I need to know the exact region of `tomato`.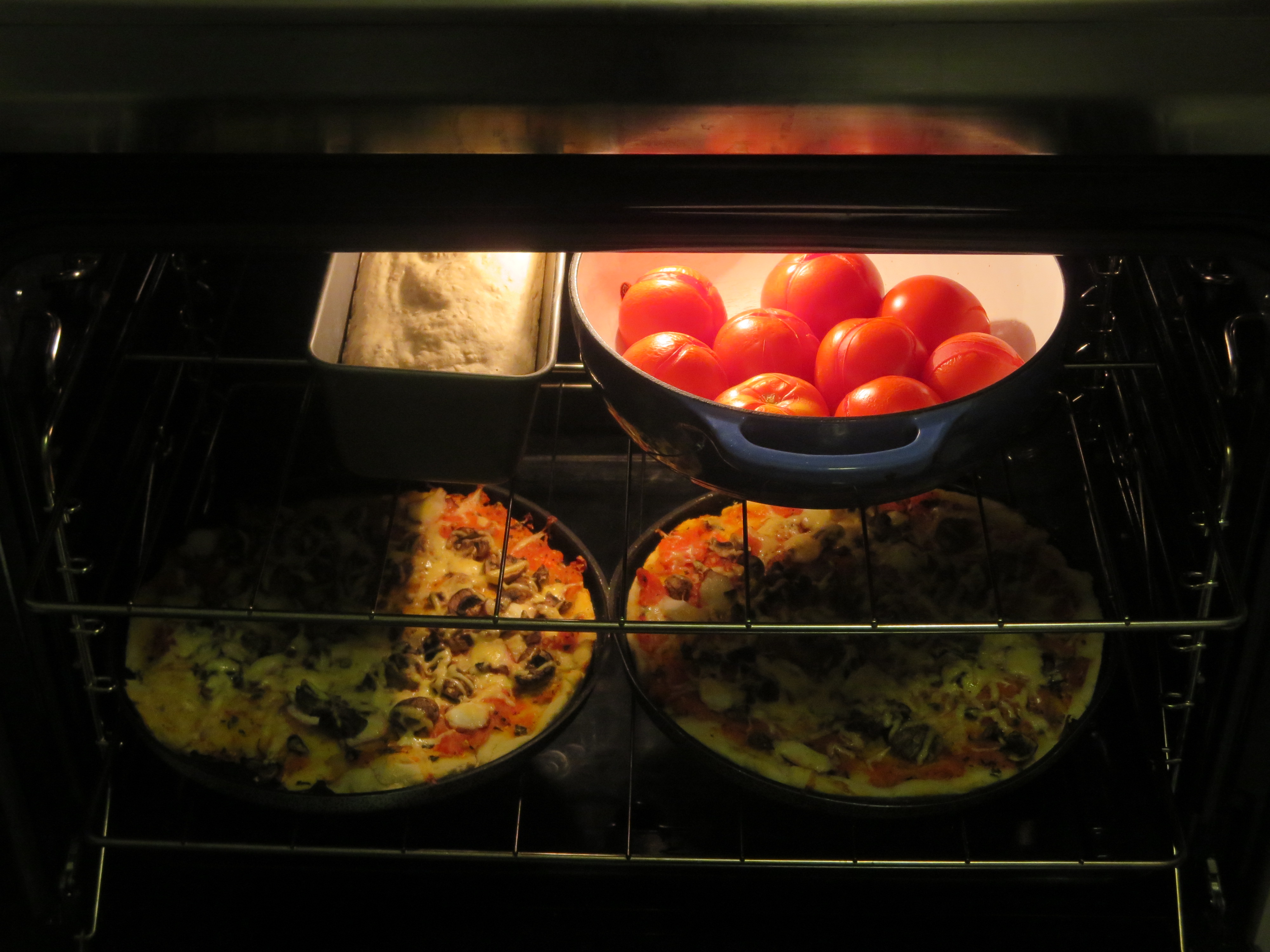
Region: bbox(264, 119, 296, 133).
